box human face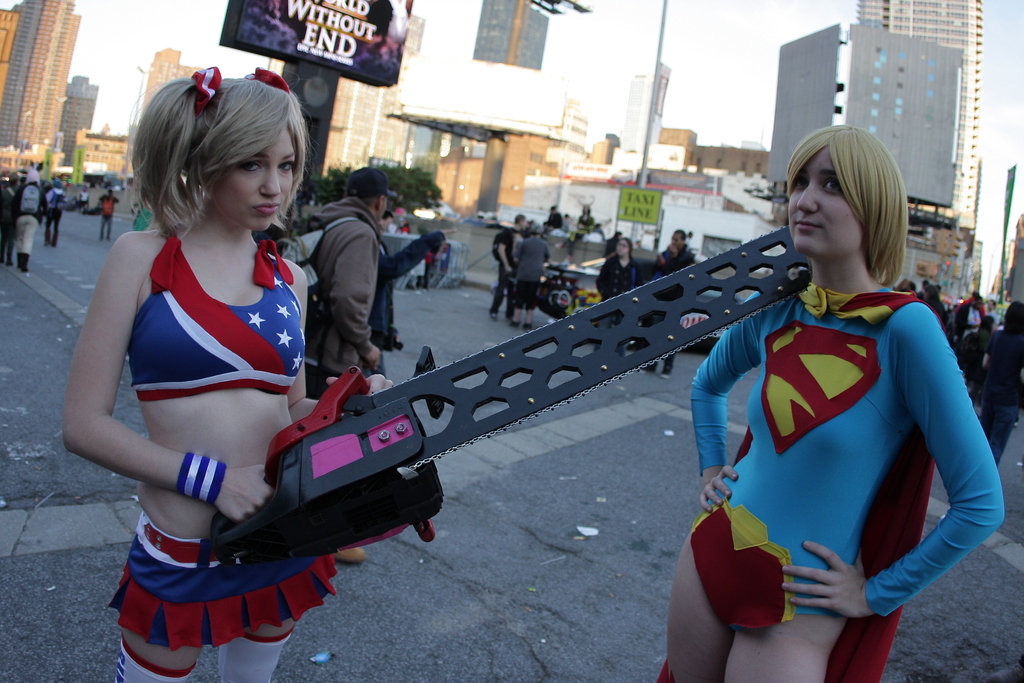
(x1=202, y1=129, x2=297, y2=235)
